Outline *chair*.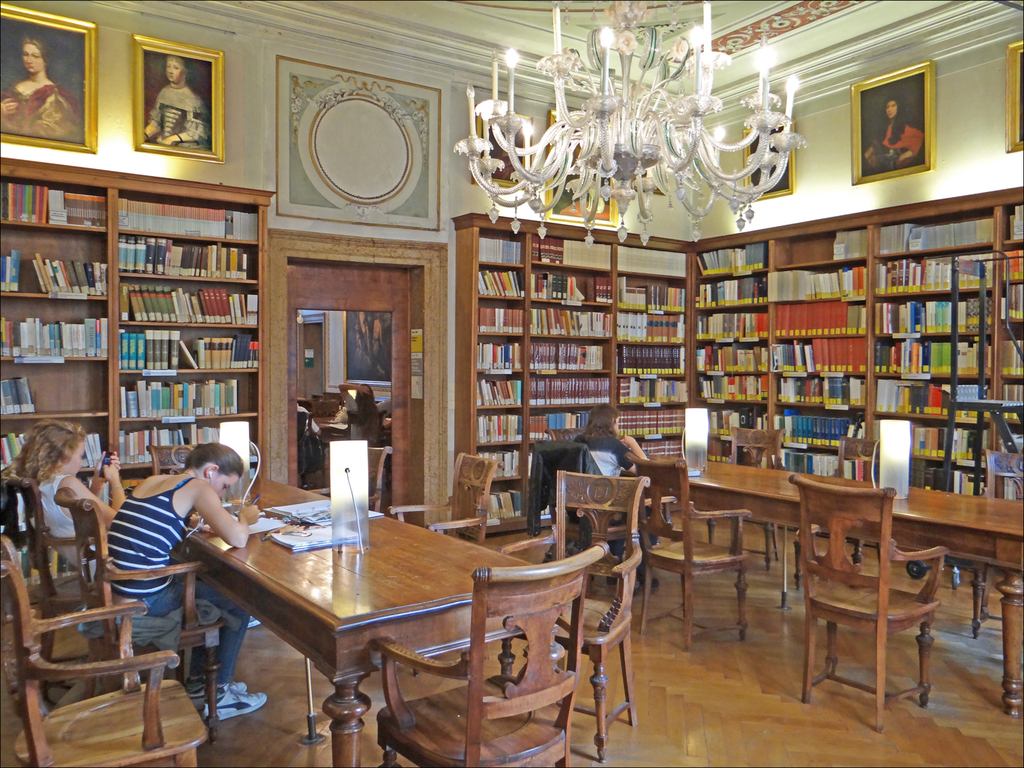
Outline: x1=730 y1=421 x2=795 y2=561.
